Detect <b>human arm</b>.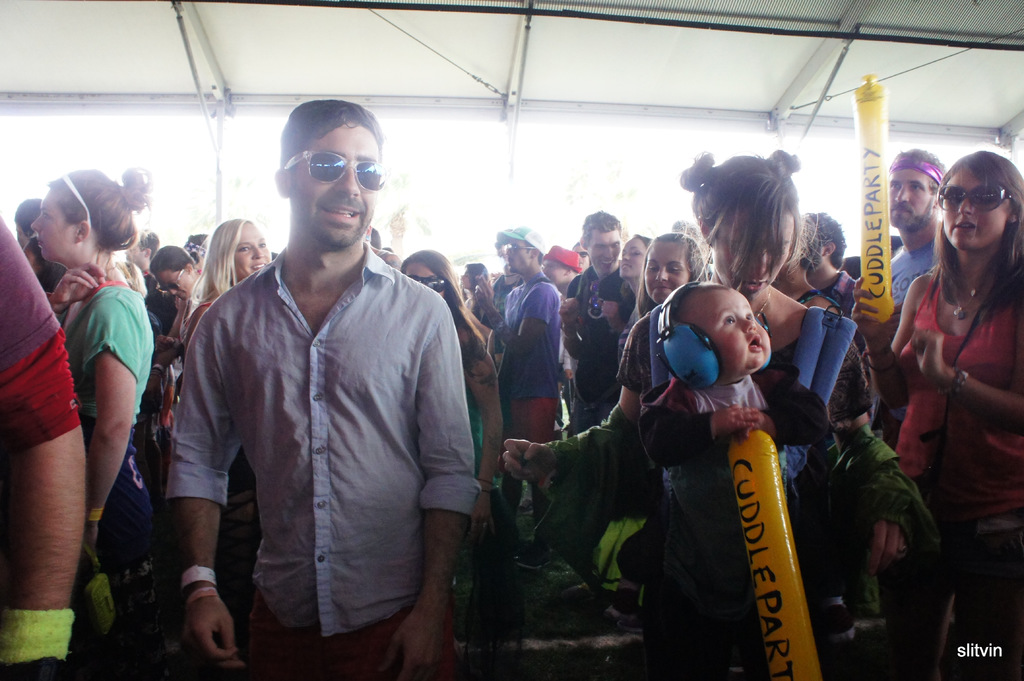
Detected at 476/275/554/362.
